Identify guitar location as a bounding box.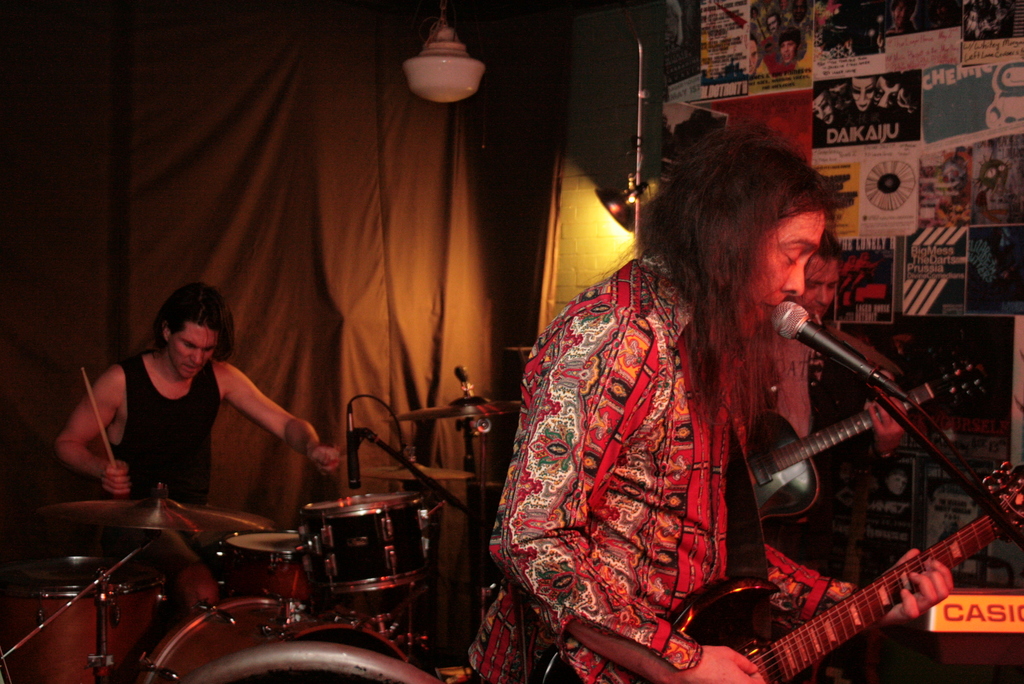
[left=753, top=355, right=995, bottom=525].
